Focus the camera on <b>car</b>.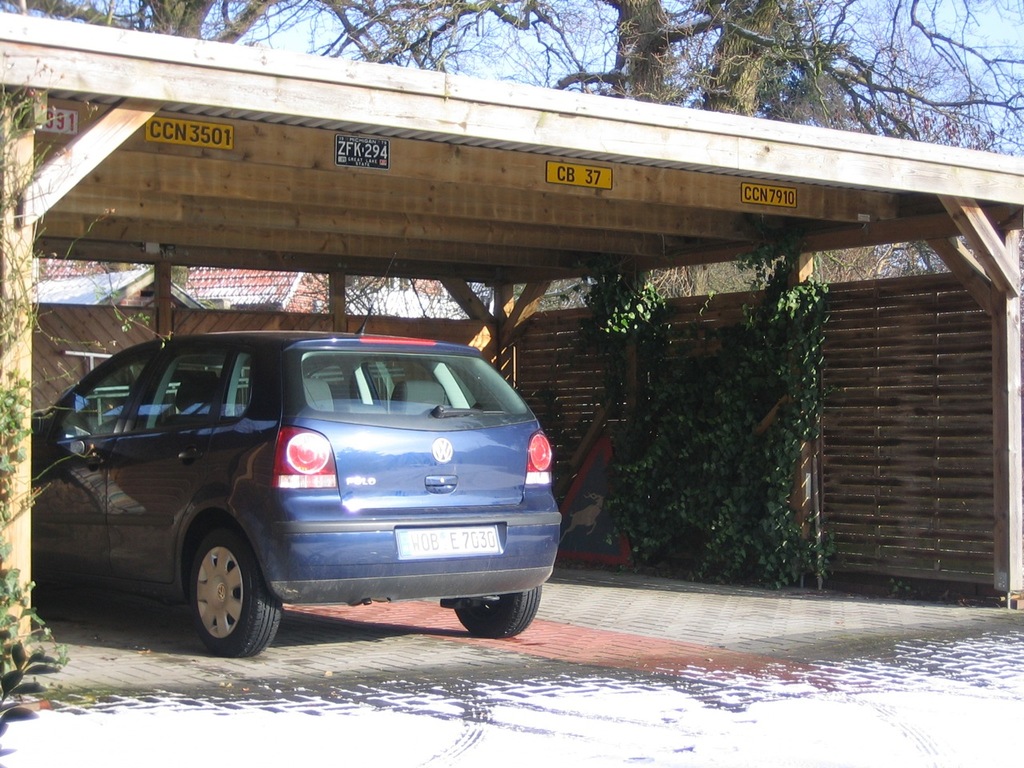
Focus region: [left=30, top=308, right=566, bottom=660].
